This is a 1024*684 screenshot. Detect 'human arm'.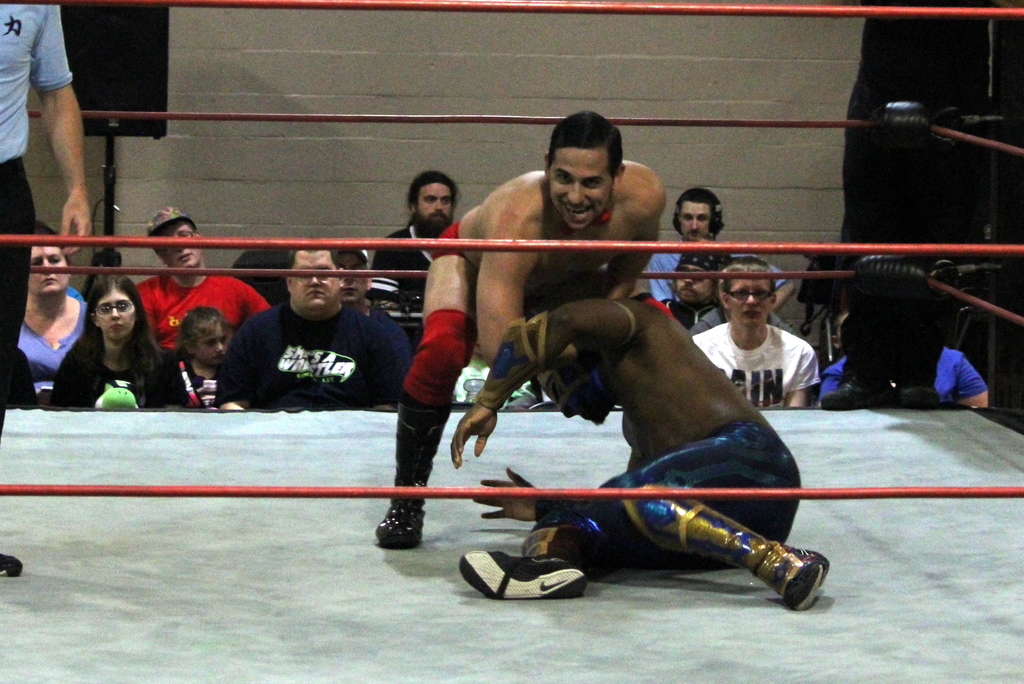
box(239, 281, 273, 316).
